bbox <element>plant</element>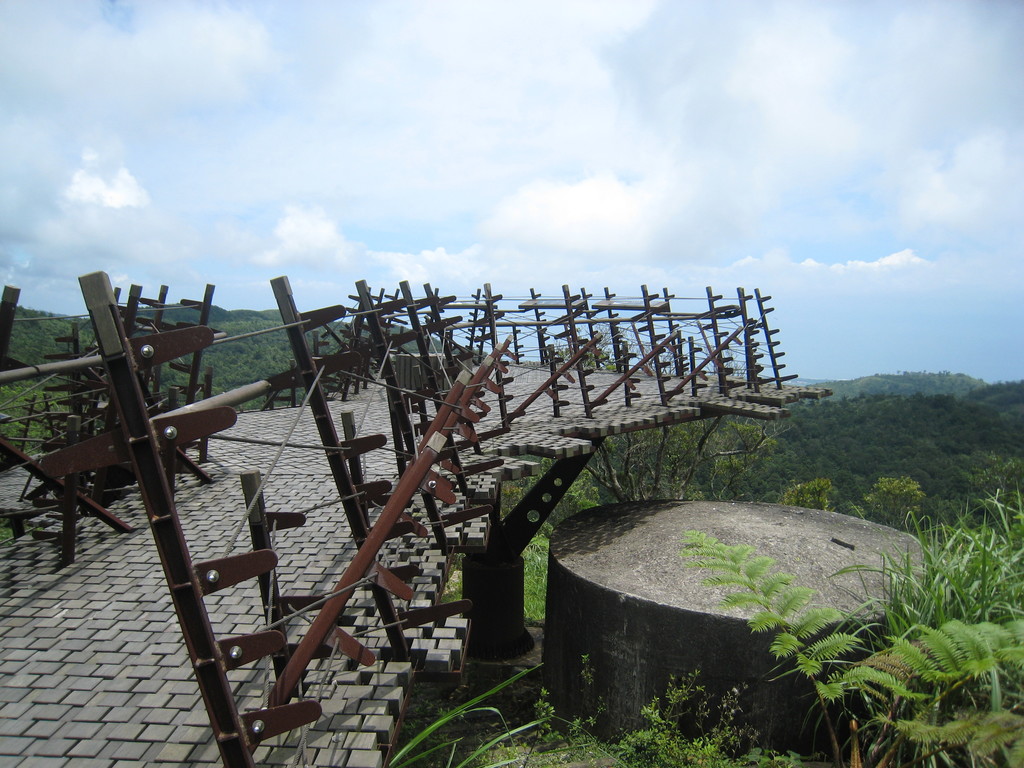
BBox(440, 532, 548, 614)
